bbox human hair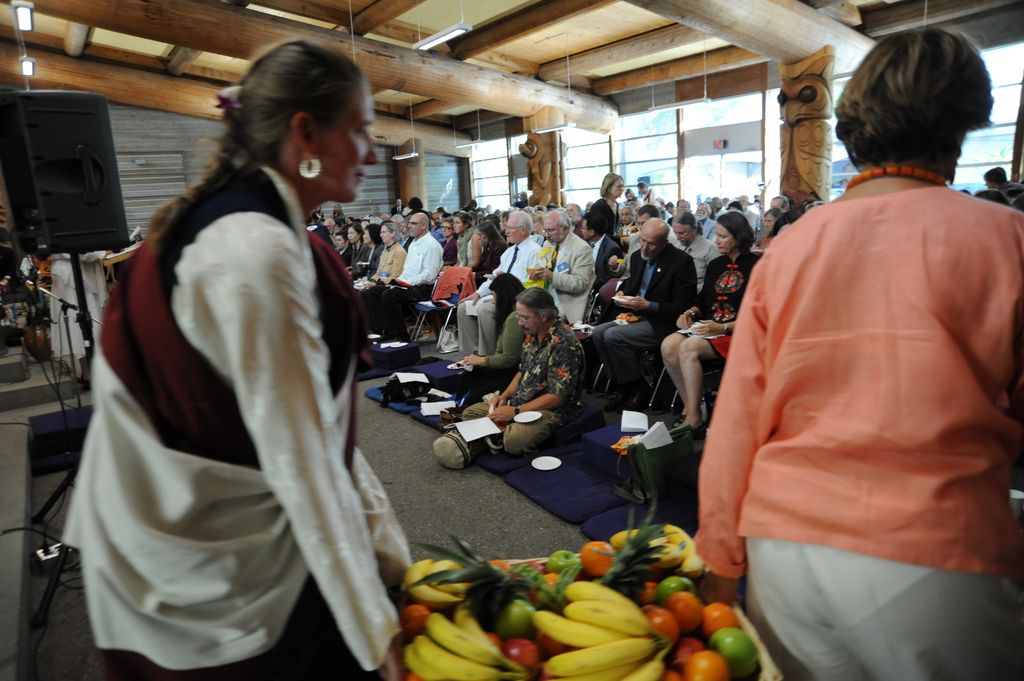
<region>675, 196, 689, 206</region>
